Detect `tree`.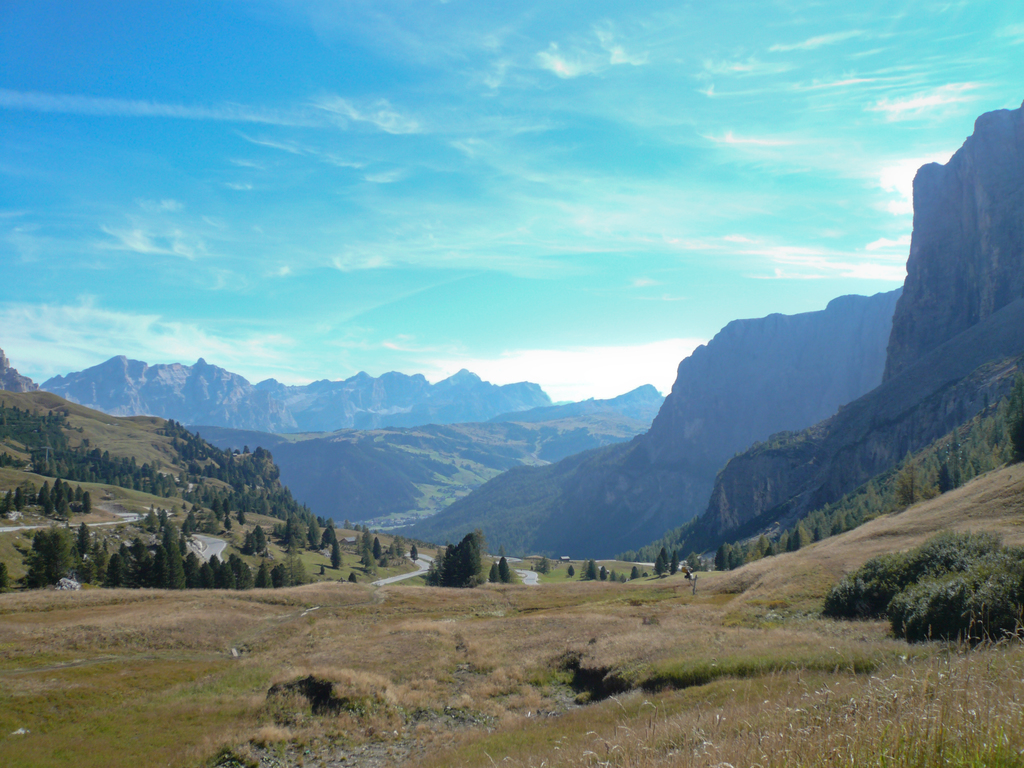
Detected at x1=687 y1=554 x2=701 y2=575.
